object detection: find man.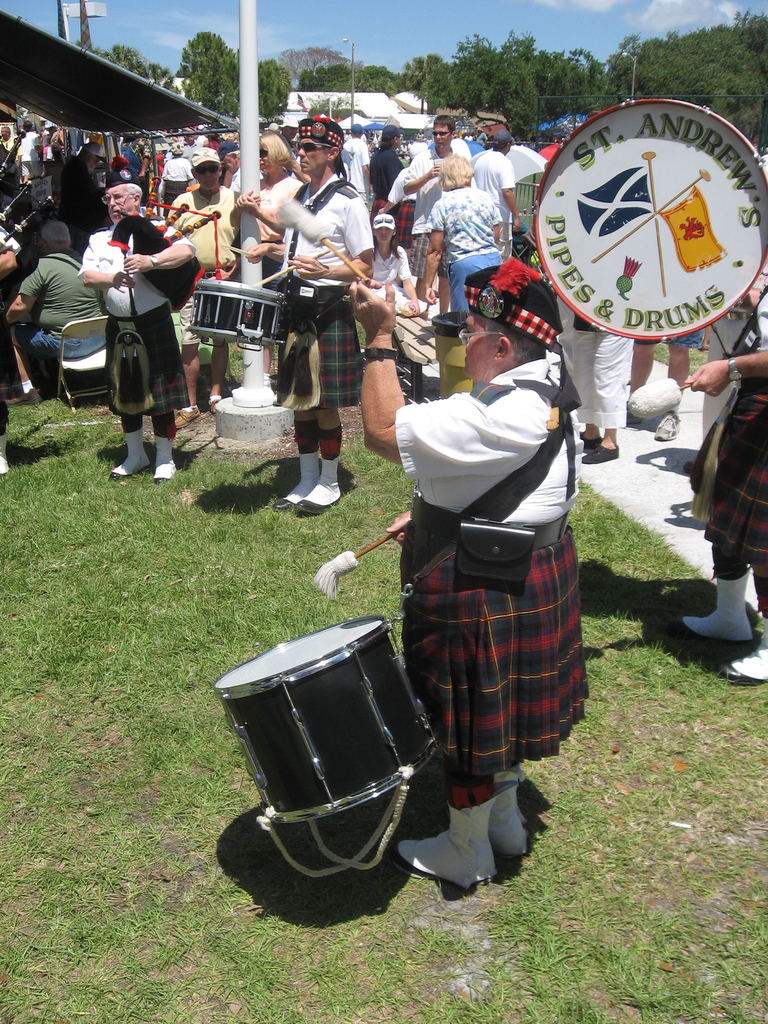
161:144:243:424.
